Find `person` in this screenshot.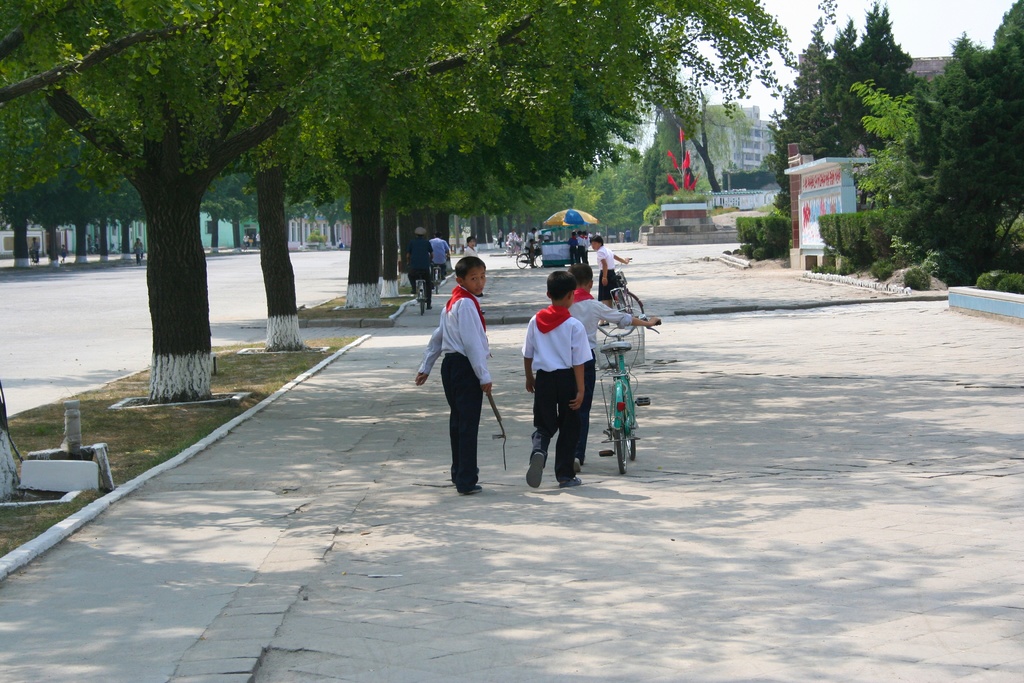
The bounding box for `person` is left=86, top=231, right=93, bottom=260.
